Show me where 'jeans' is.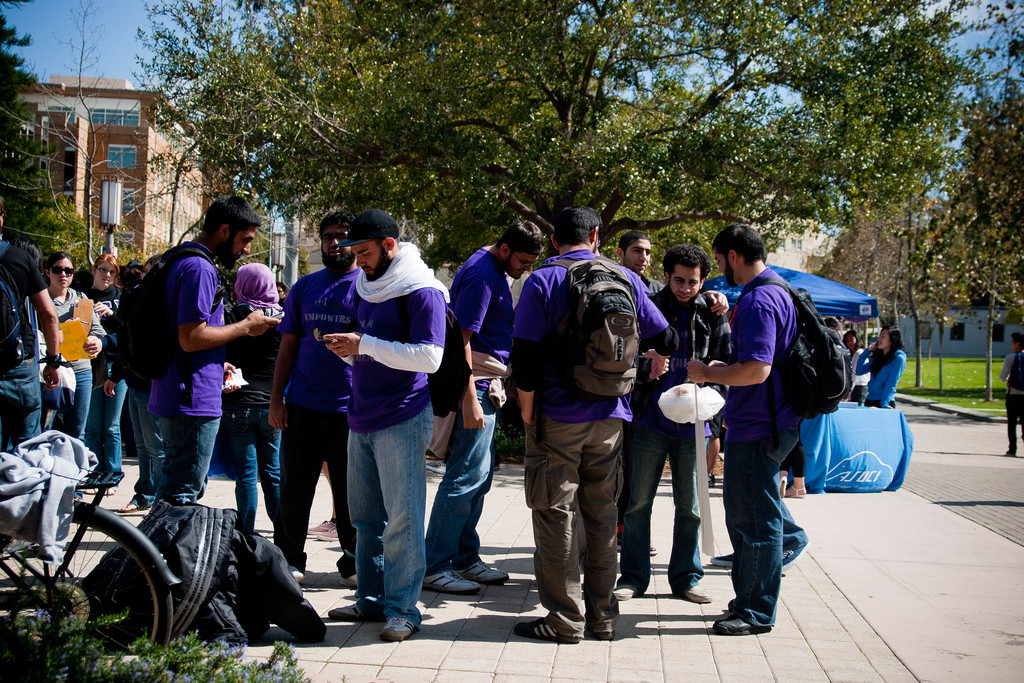
'jeans' is at rect(721, 423, 797, 629).
